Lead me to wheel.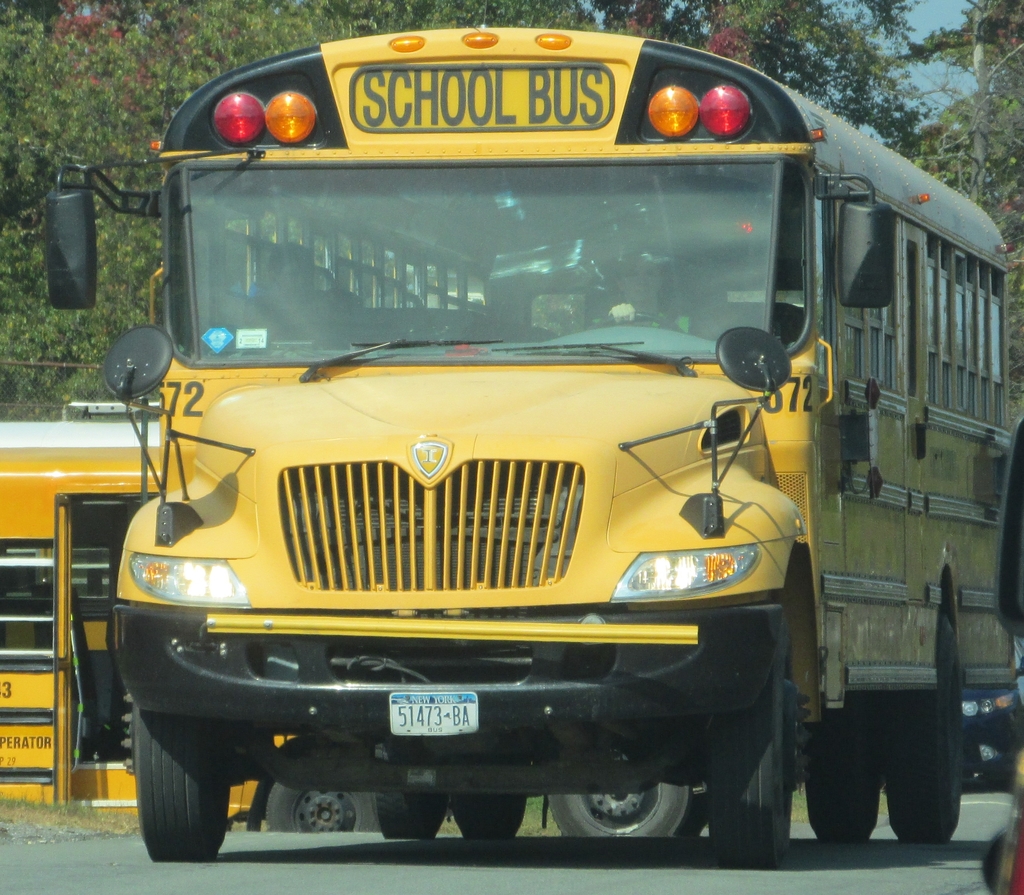
Lead to bbox=(132, 716, 232, 865).
